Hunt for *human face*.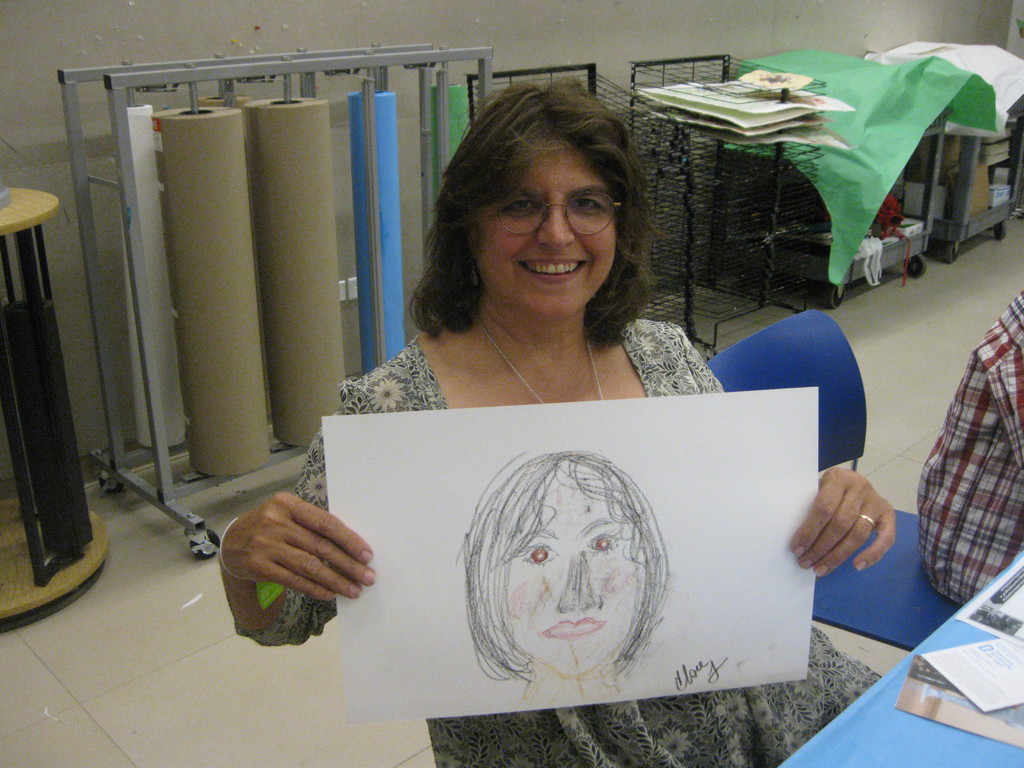
Hunted down at [464,137,616,318].
